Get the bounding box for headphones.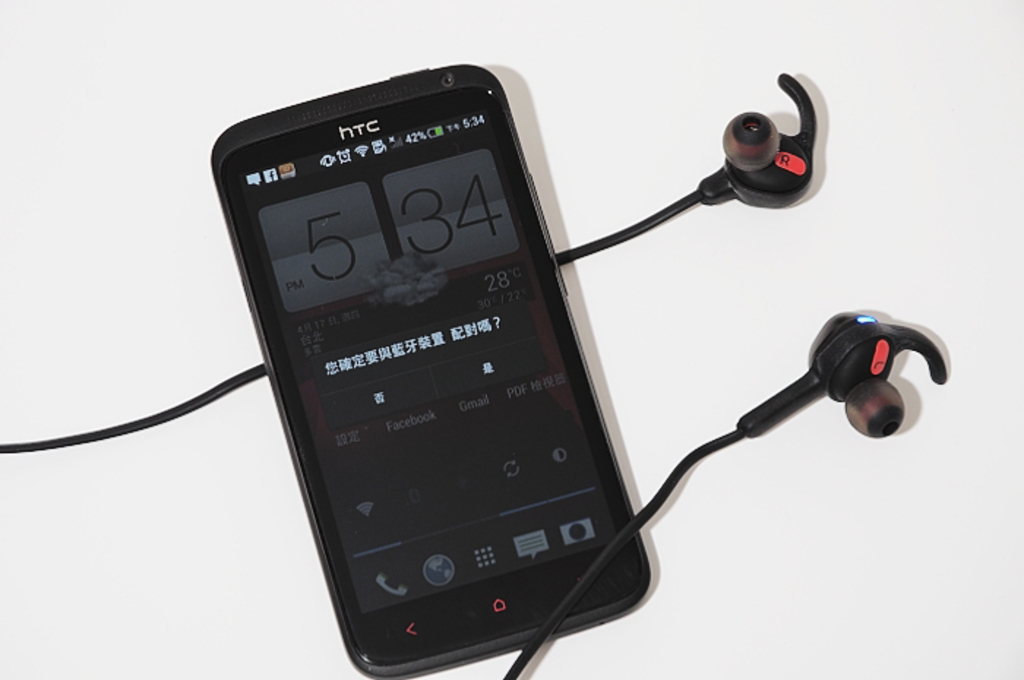
[left=164, top=101, right=865, bottom=679].
